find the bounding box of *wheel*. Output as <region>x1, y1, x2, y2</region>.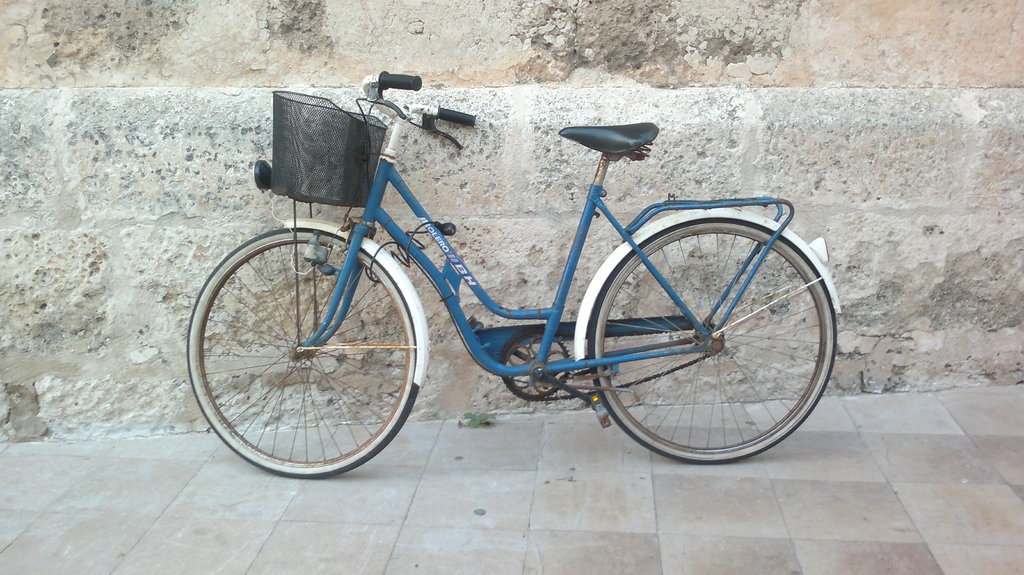
<region>585, 203, 841, 462</region>.
